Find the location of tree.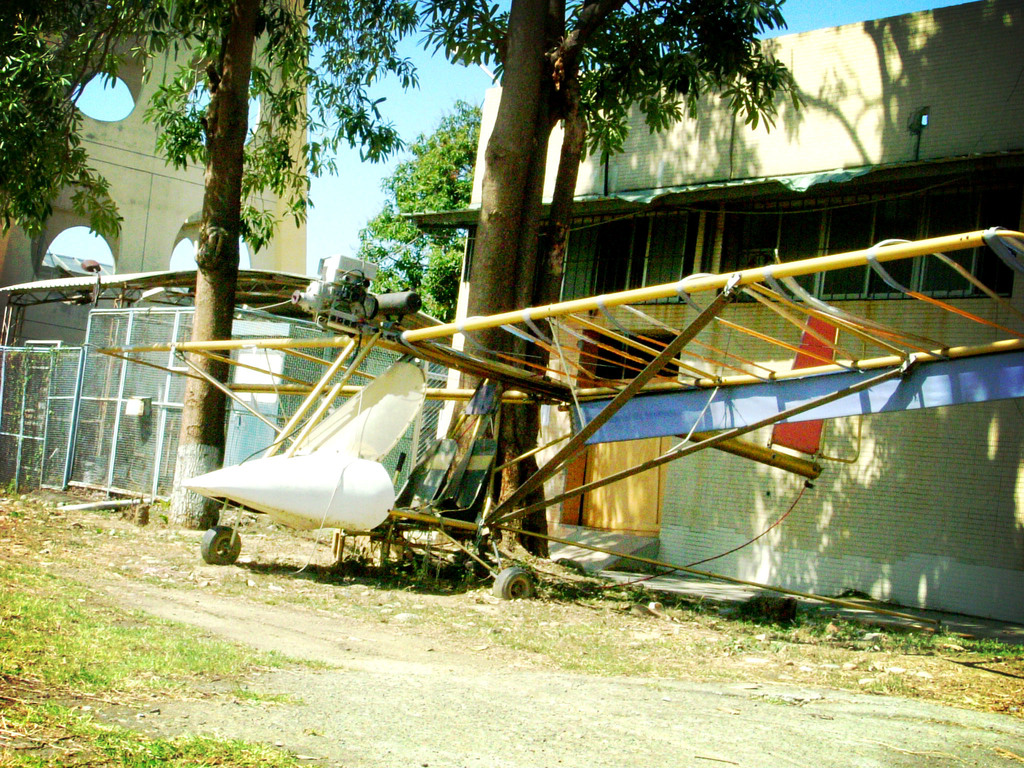
Location: [349, 88, 489, 323].
